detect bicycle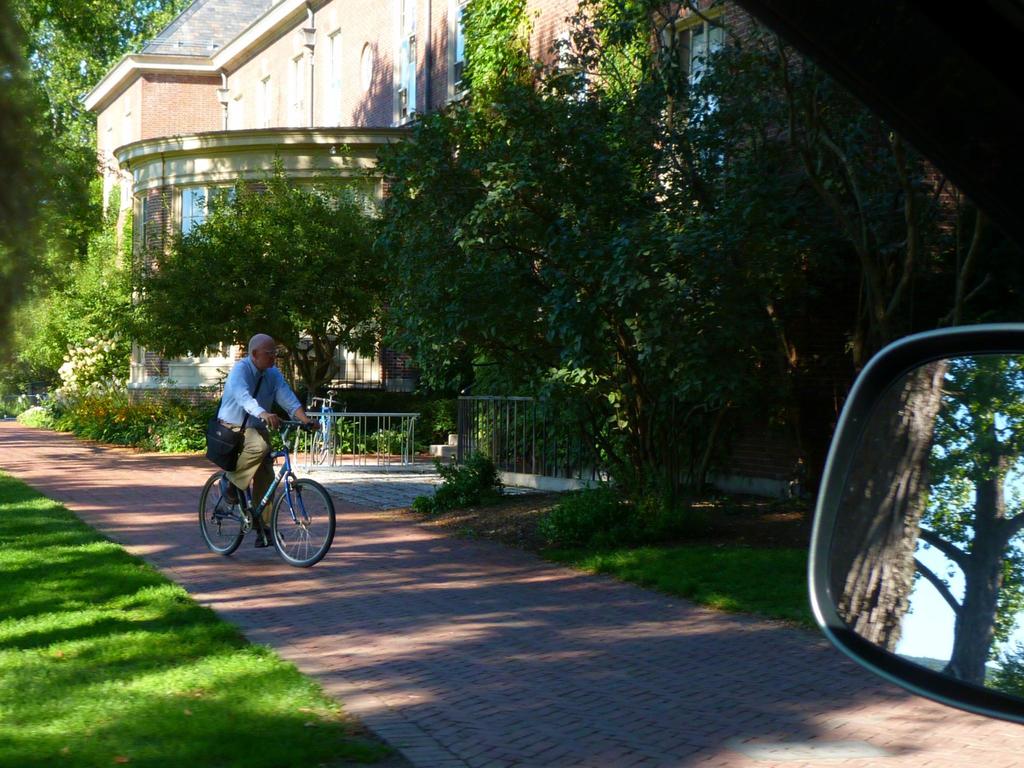
(x1=189, y1=425, x2=325, y2=571)
